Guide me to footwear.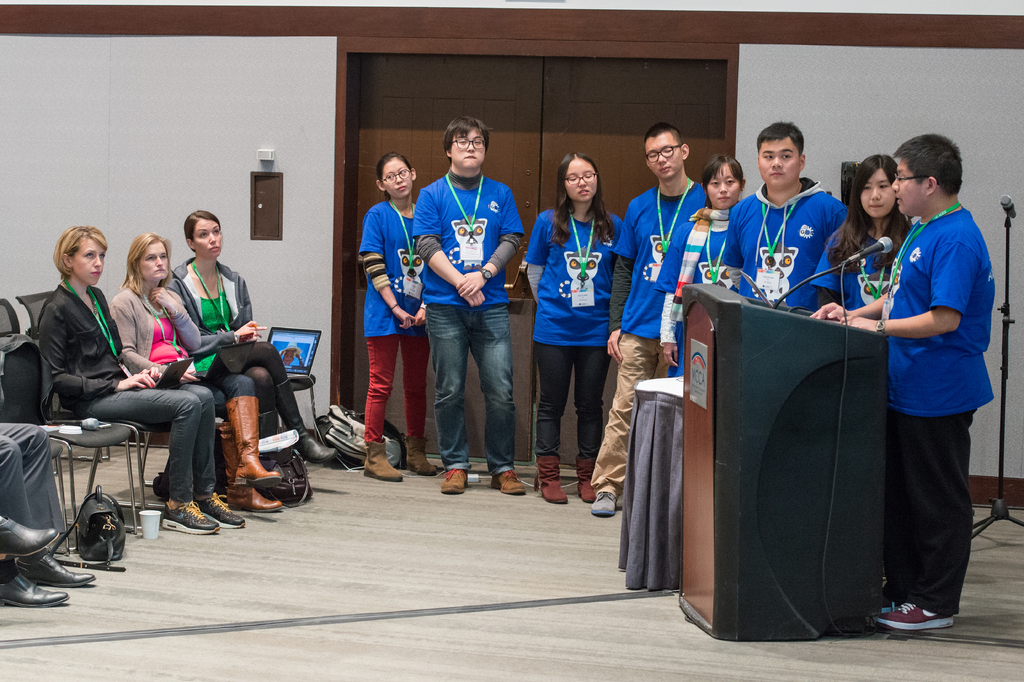
Guidance: (left=156, top=502, right=218, bottom=532).
